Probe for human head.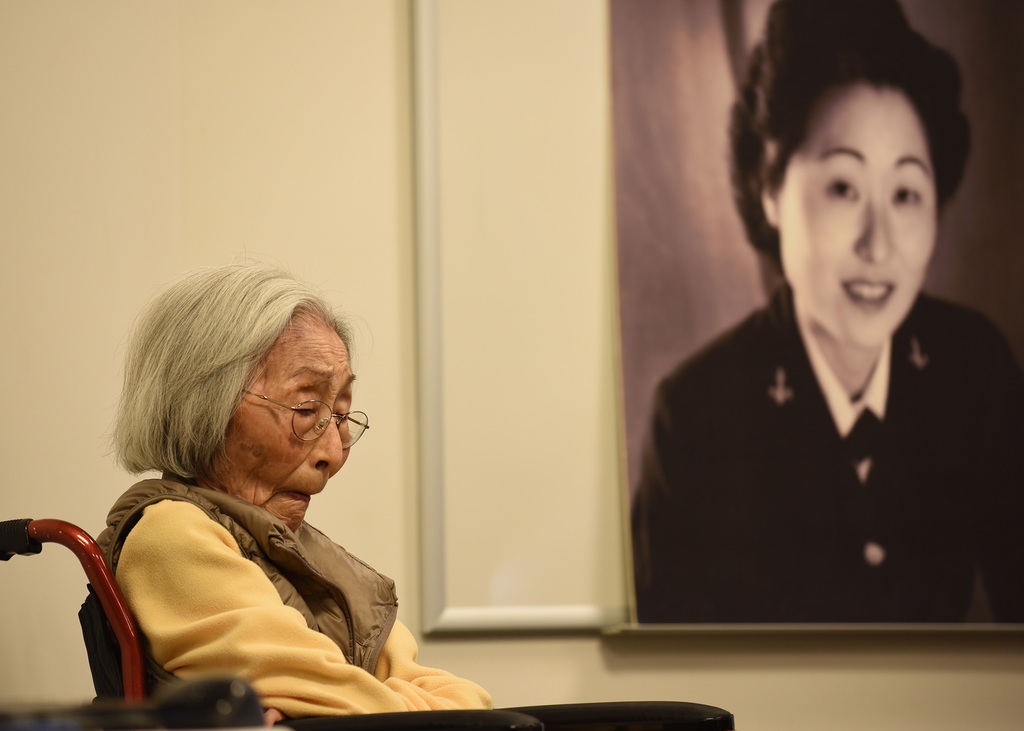
Probe result: {"x1": 728, "y1": 0, "x2": 973, "y2": 345}.
